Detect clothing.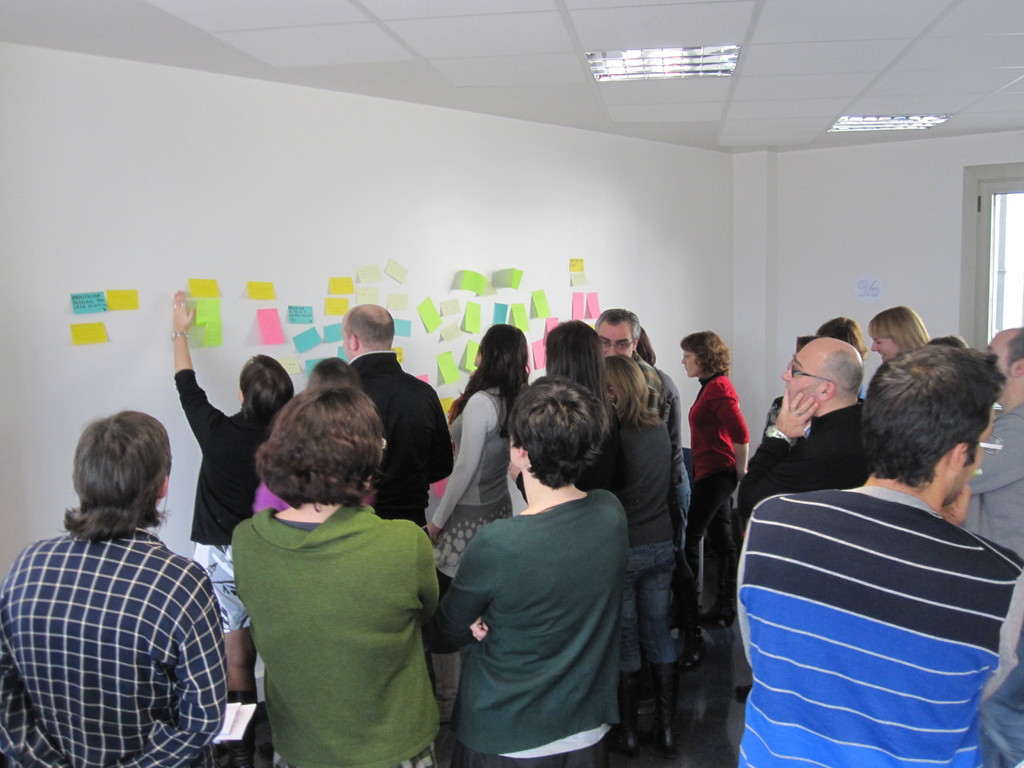
Detected at [x1=731, y1=390, x2=877, y2=515].
